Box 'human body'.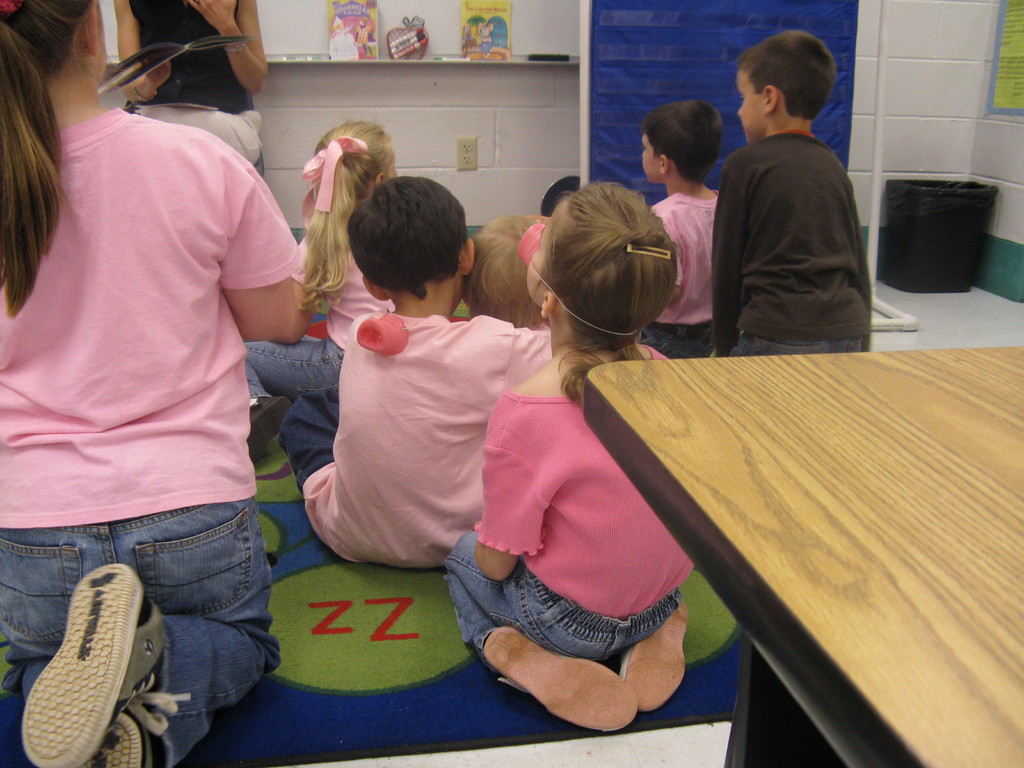
435,336,692,729.
